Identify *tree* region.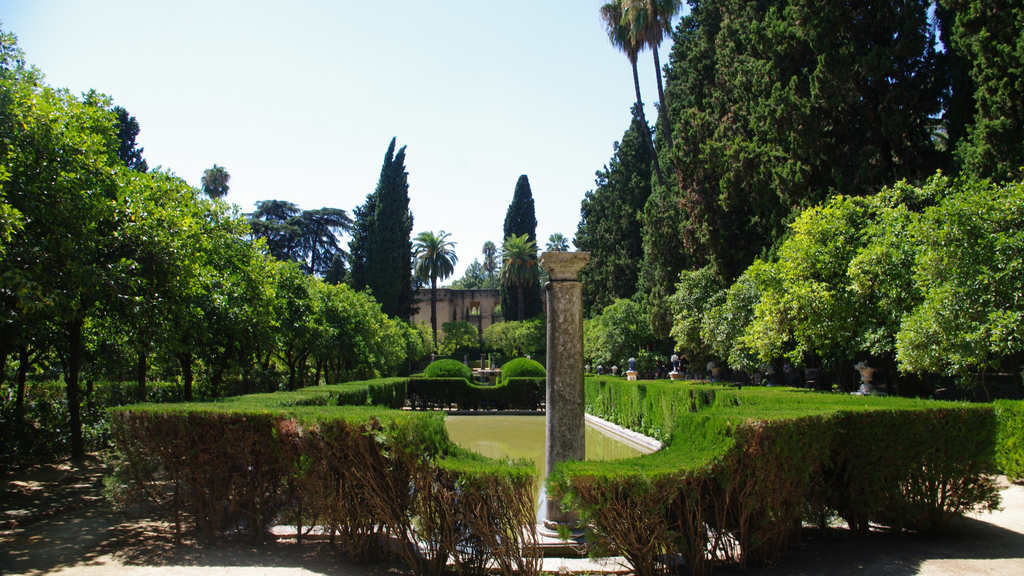
Region: box(621, 0, 680, 150).
